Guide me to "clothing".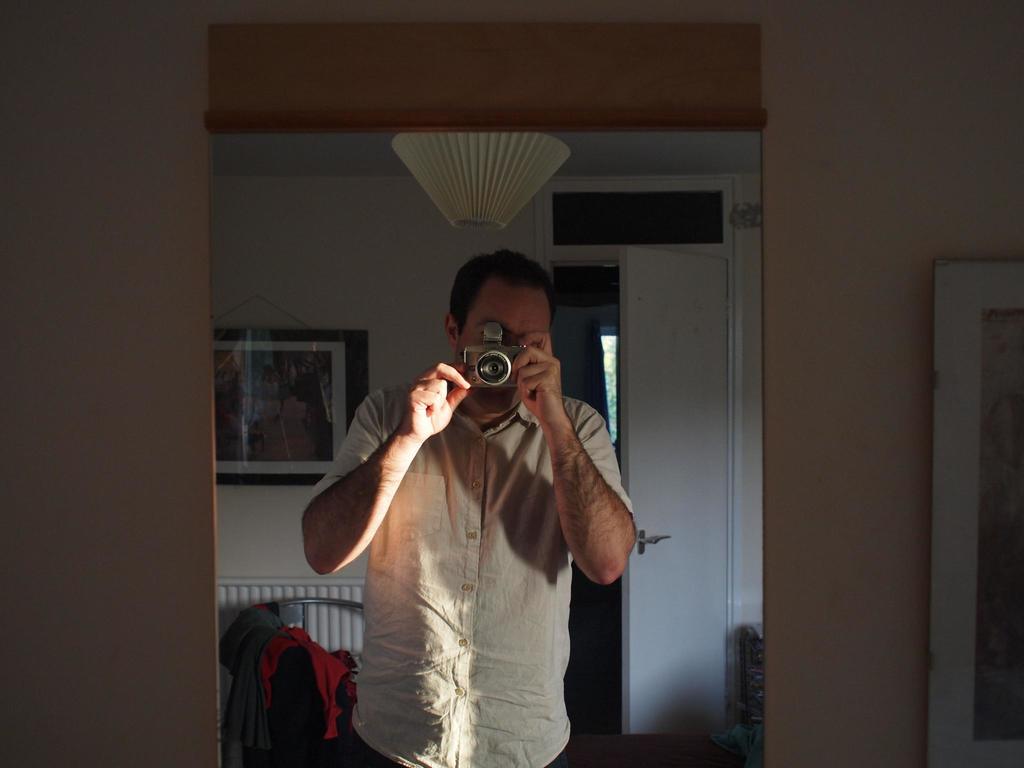
Guidance: bbox=(209, 602, 300, 763).
